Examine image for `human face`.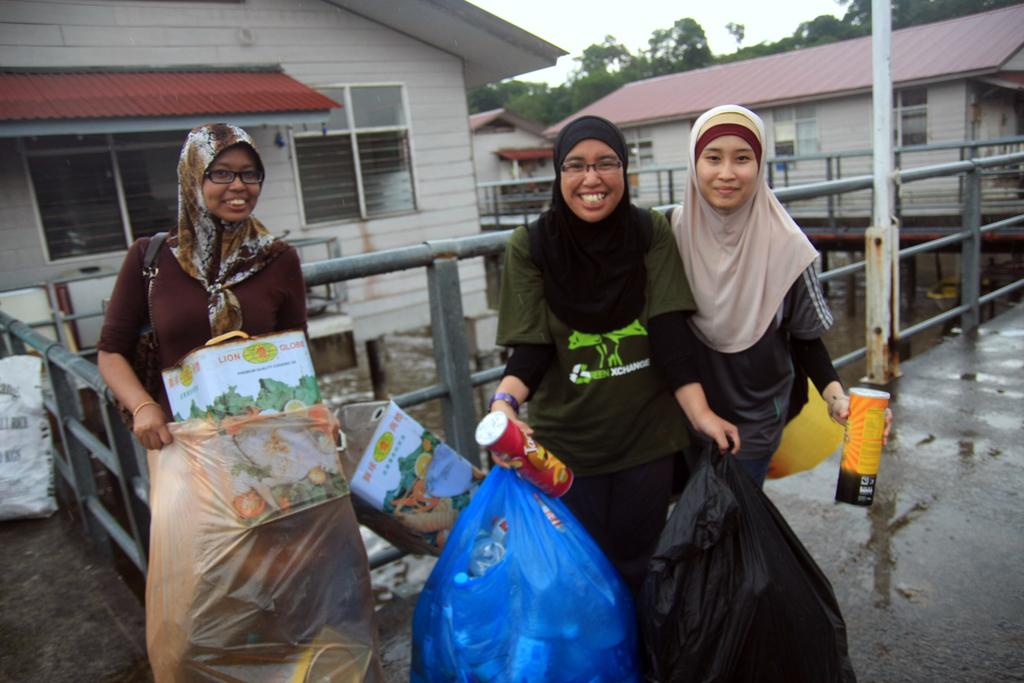
Examination result: locate(202, 142, 262, 222).
